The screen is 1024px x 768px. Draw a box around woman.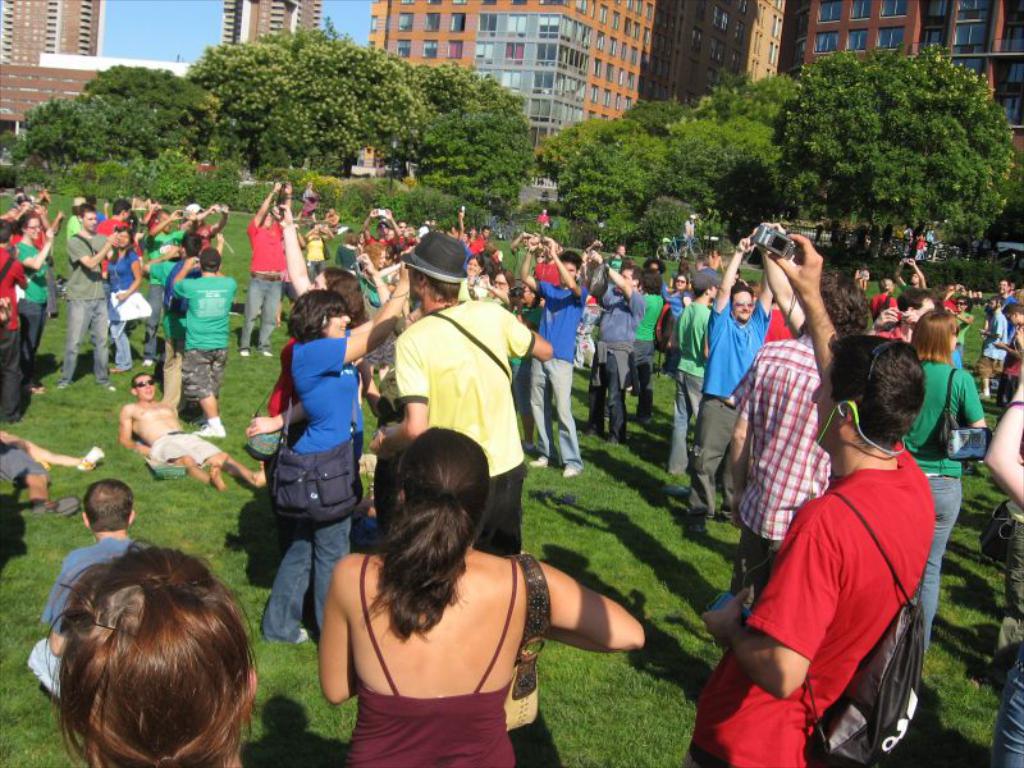
[left=259, top=265, right=408, bottom=648].
